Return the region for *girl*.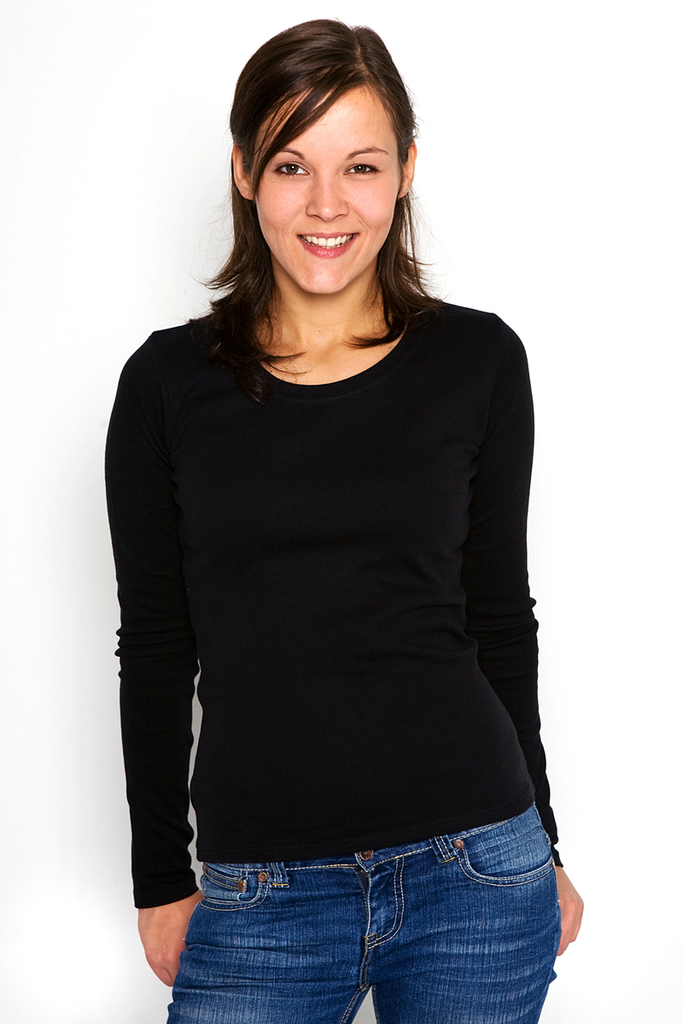
l=98, t=14, r=584, b=1023.
